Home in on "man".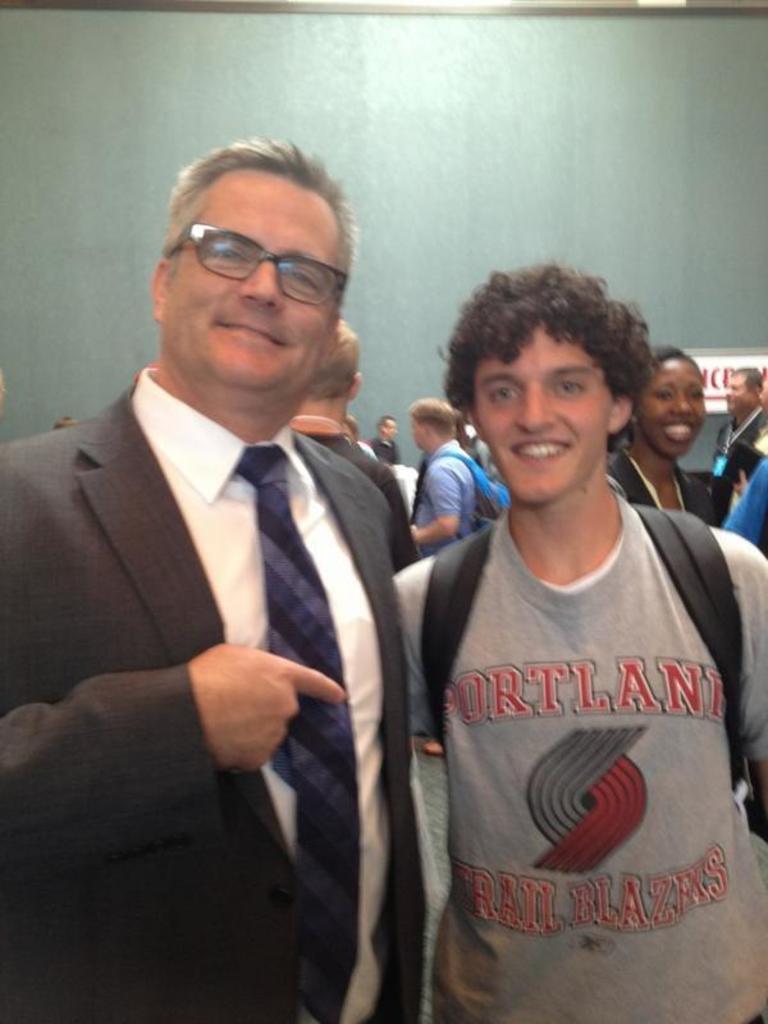
Homed in at rect(372, 410, 399, 456).
